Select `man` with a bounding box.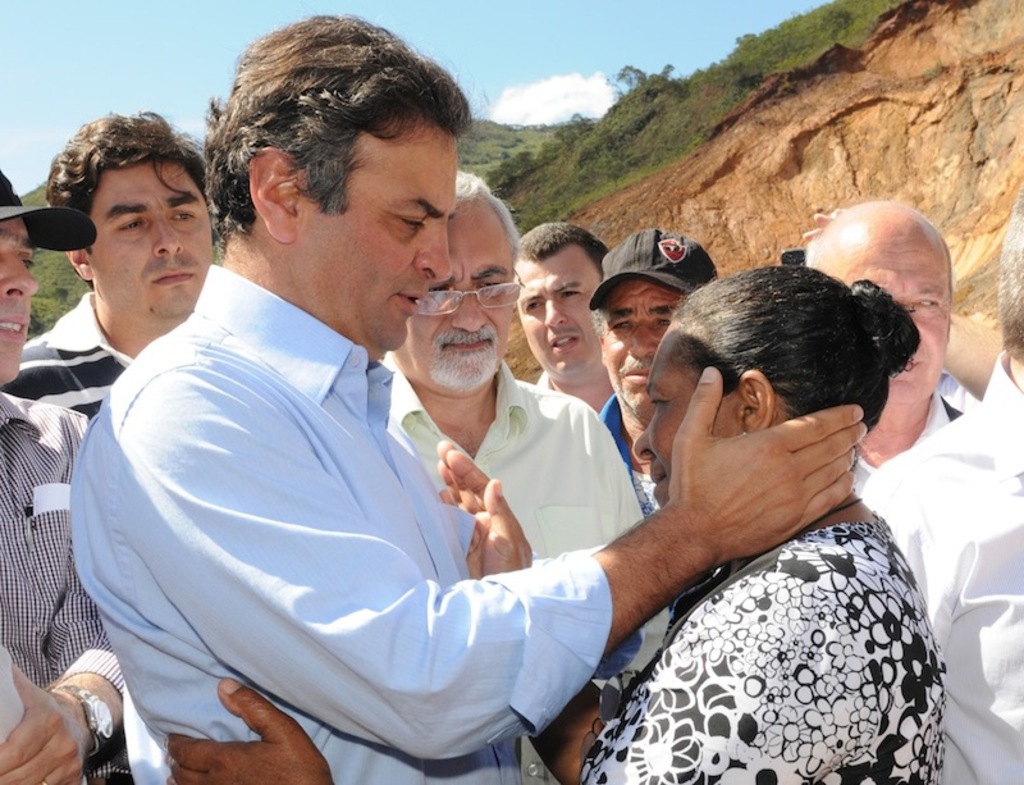
(0, 164, 133, 784).
